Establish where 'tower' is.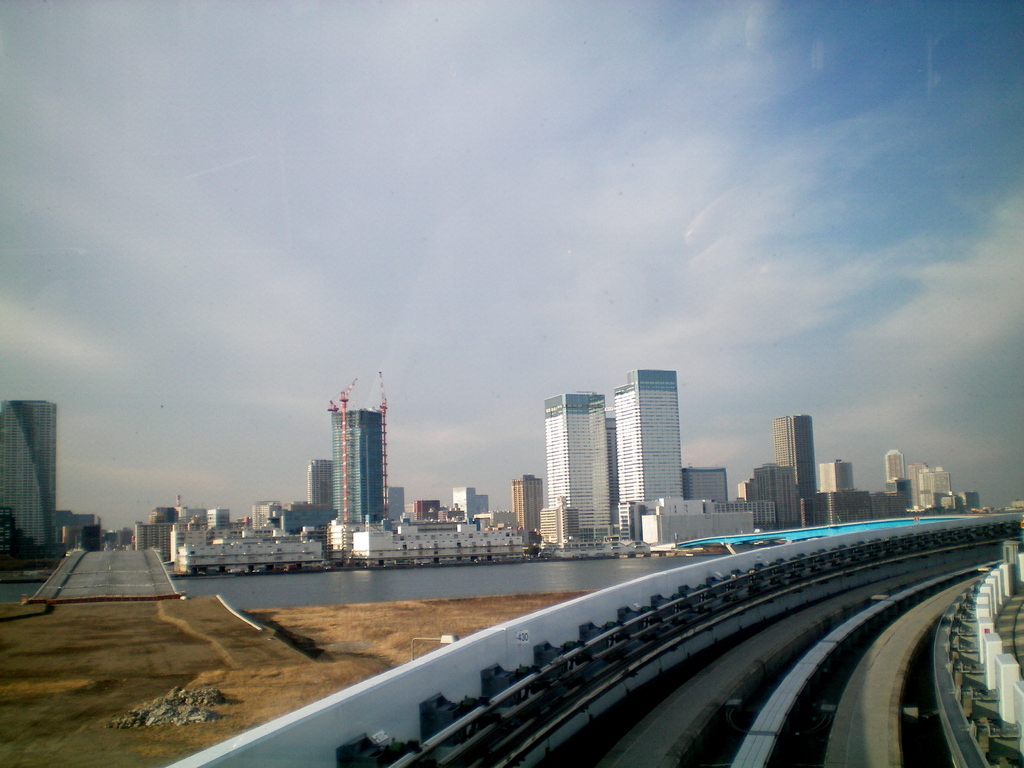
Established at [544,392,616,541].
